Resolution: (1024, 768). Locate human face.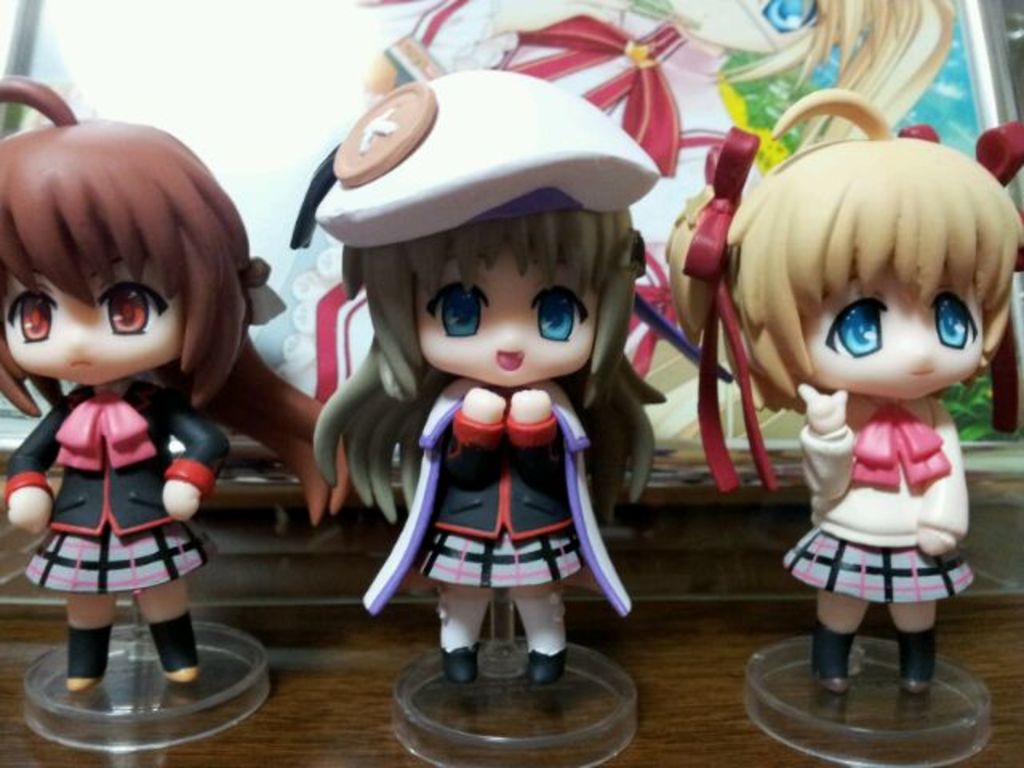
(806, 264, 984, 403).
